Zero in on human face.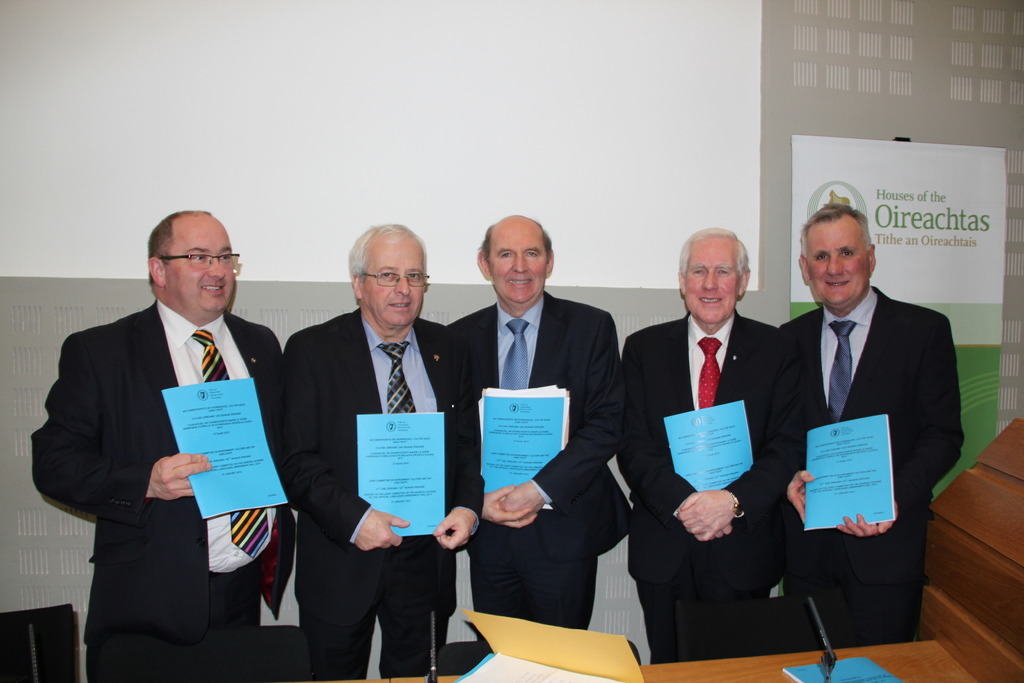
Zeroed in: box(805, 220, 871, 308).
